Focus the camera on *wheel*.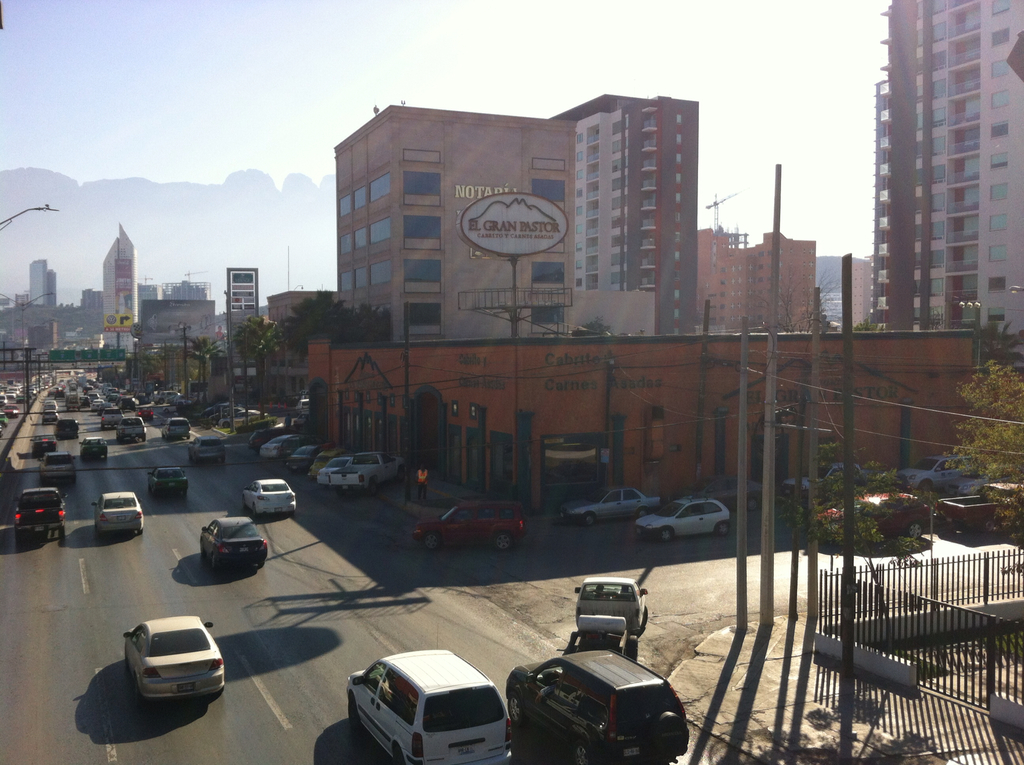
Focus region: bbox=[255, 560, 265, 570].
